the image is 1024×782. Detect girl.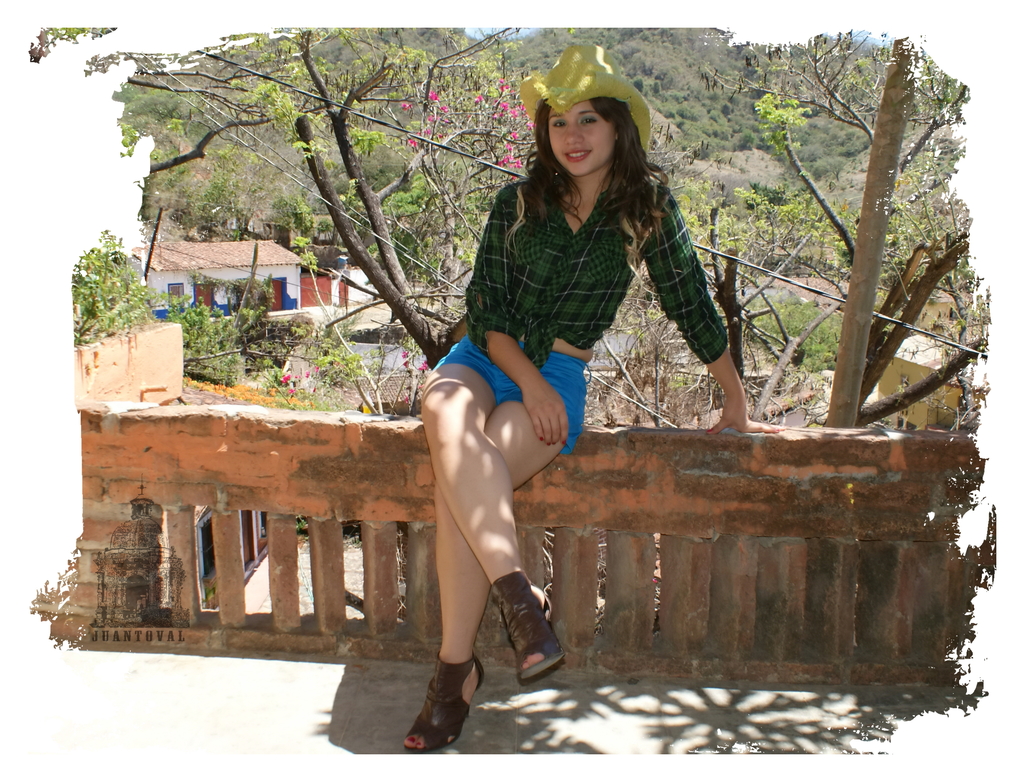
Detection: box=[400, 77, 783, 751].
